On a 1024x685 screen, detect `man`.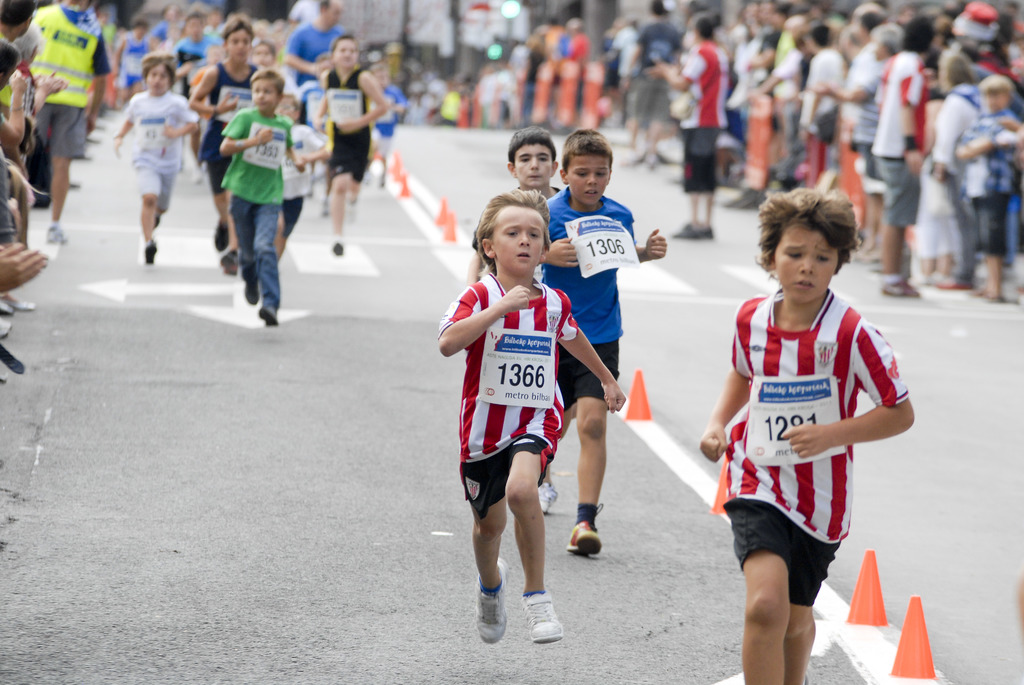
select_region(539, 17, 565, 54).
